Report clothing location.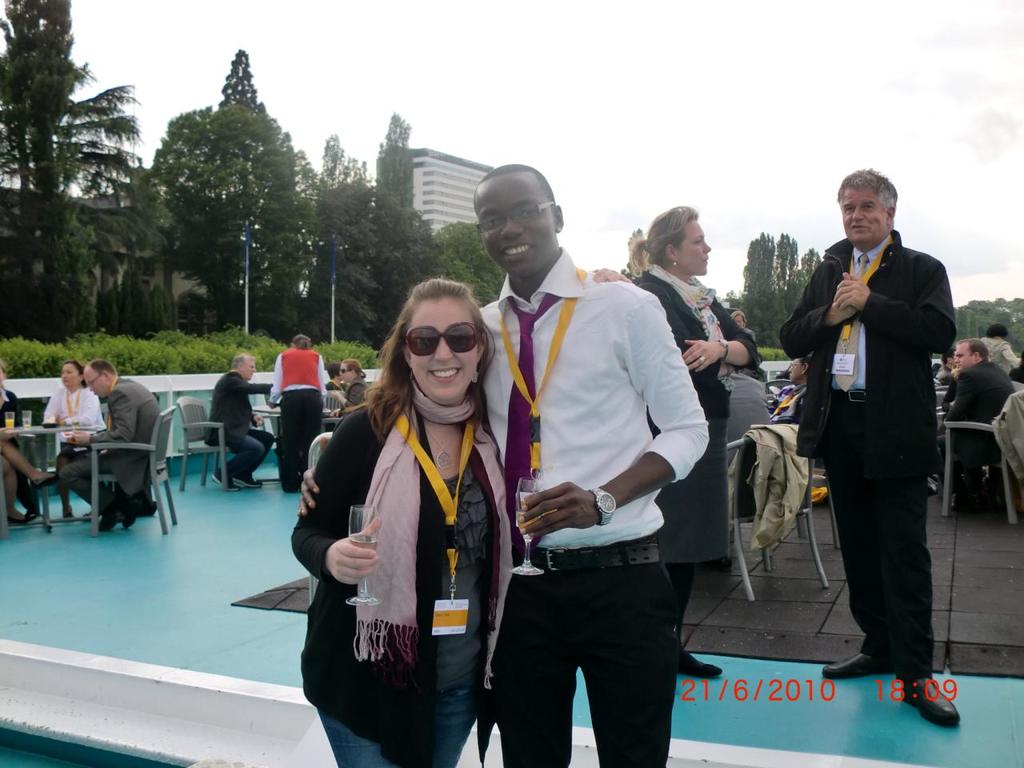
Report: locate(38, 384, 102, 454).
